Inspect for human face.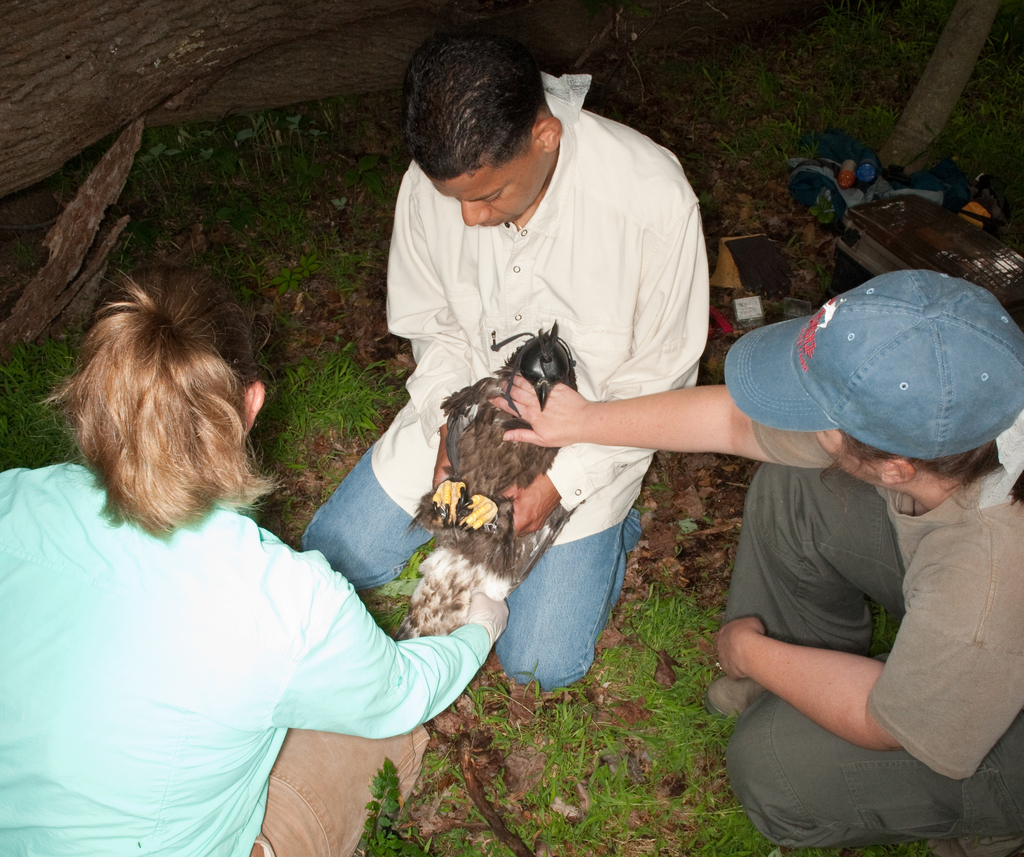
Inspection: select_region(425, 151, 550, 224).
